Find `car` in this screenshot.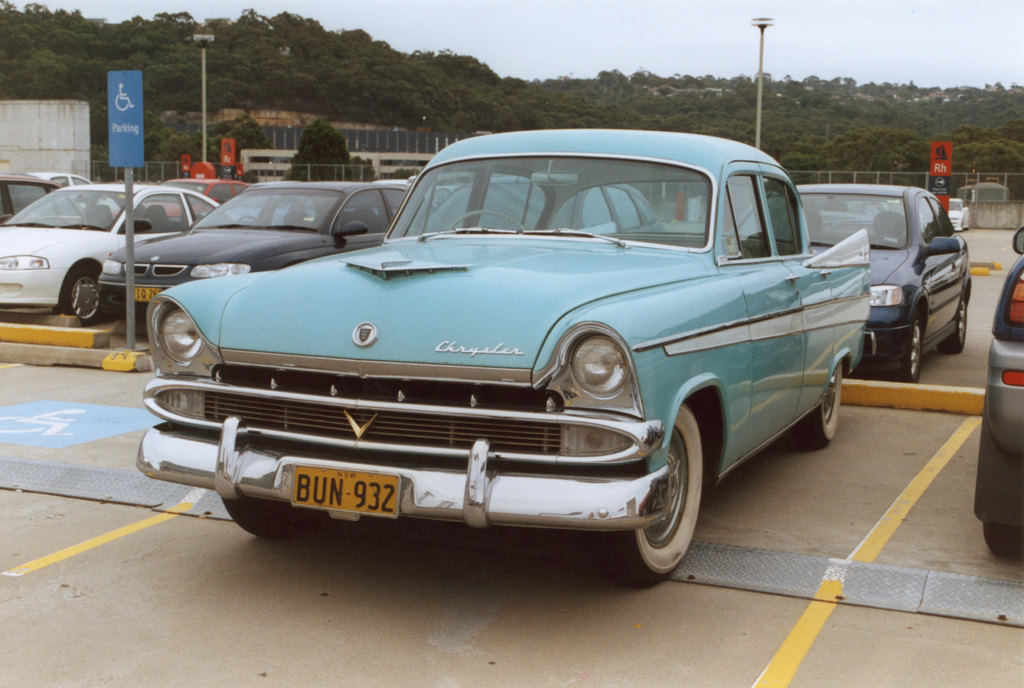
The bounding box for `car` is (x1=726, y1=180, x2=976, y2=383).
